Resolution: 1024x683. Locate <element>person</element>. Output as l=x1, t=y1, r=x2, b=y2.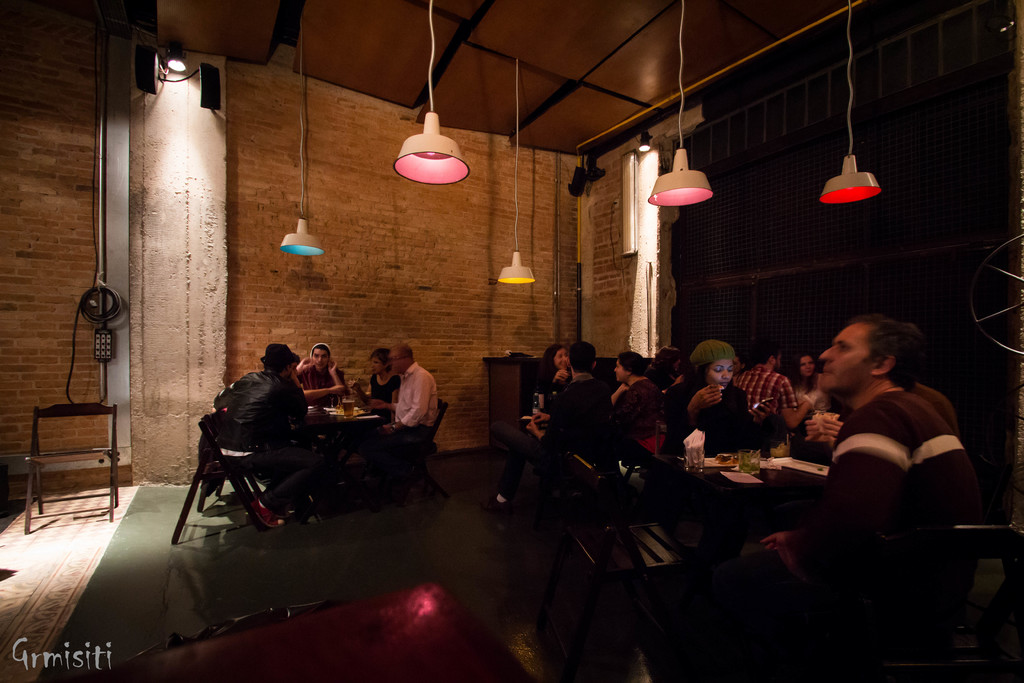
l=482, t=339, r=612, b=515.
